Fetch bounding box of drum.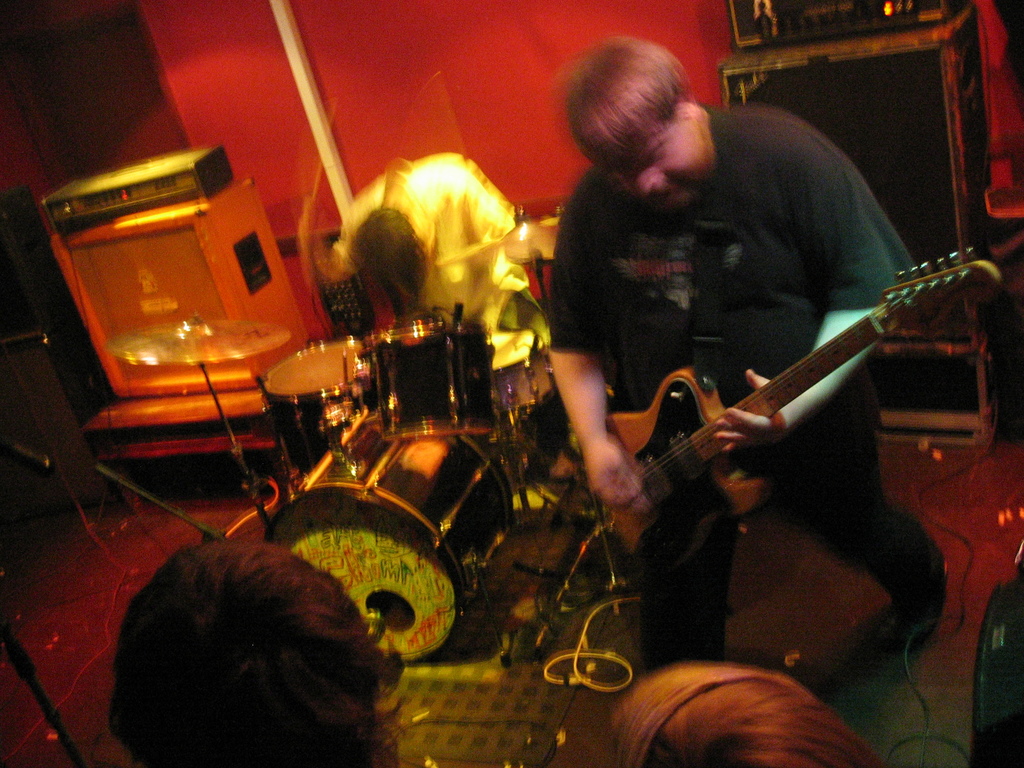
Bbox: bbox(257, 340, 376, 476).
